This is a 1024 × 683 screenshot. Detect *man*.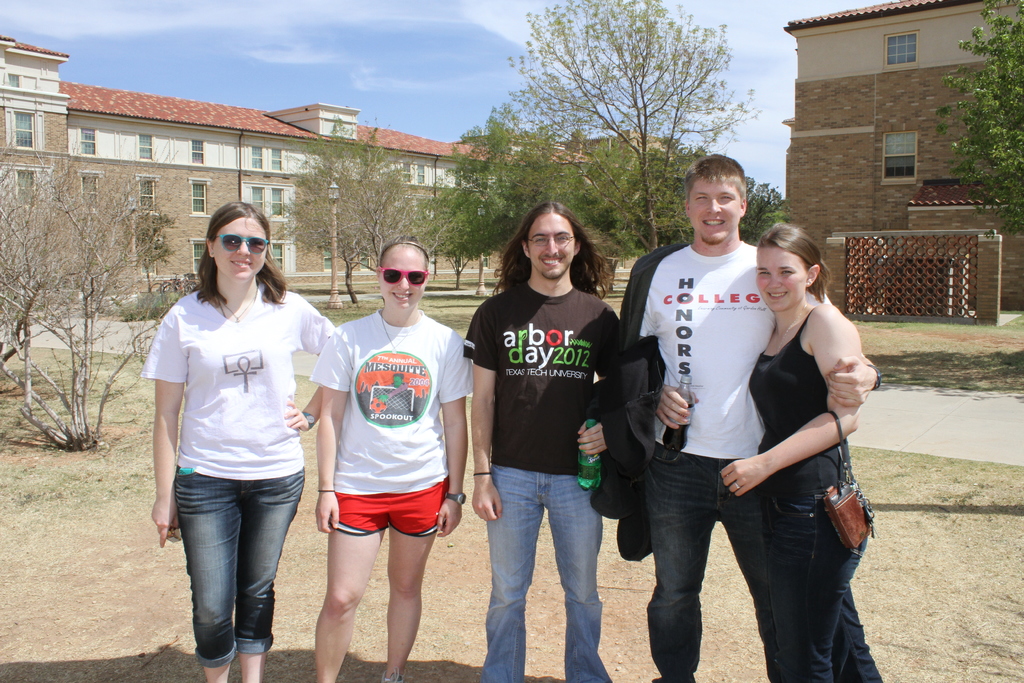
Rect(622, 161, 826, 679).
